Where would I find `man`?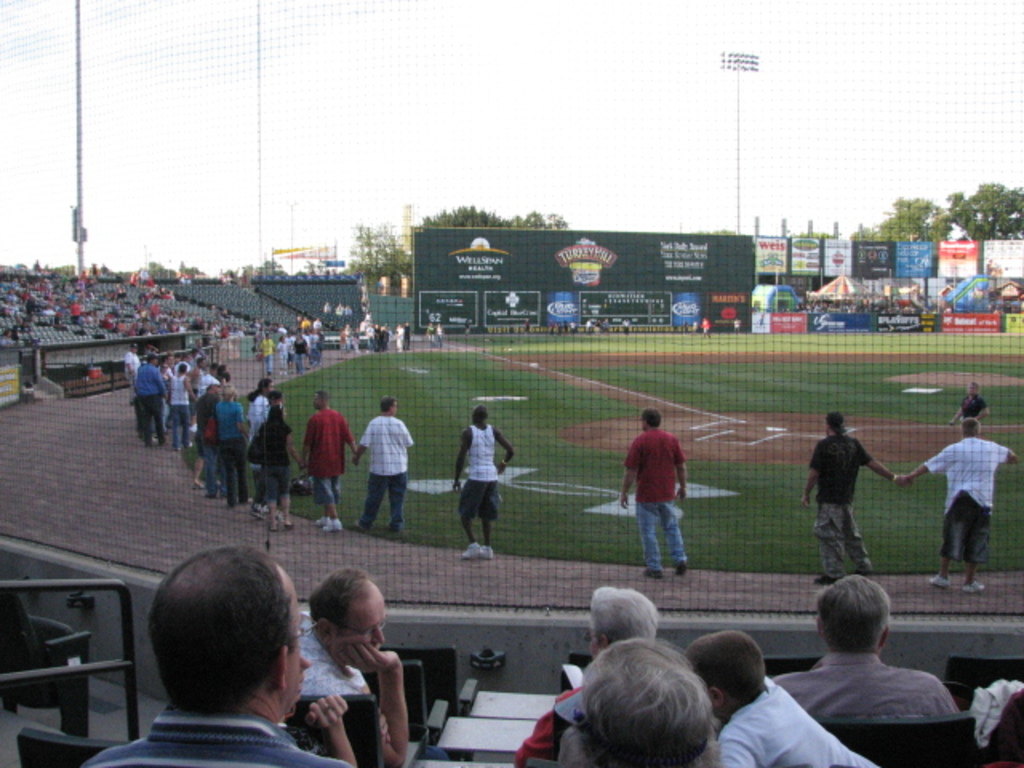
At <bbox>80, 550, 355, 766</bbox>.
